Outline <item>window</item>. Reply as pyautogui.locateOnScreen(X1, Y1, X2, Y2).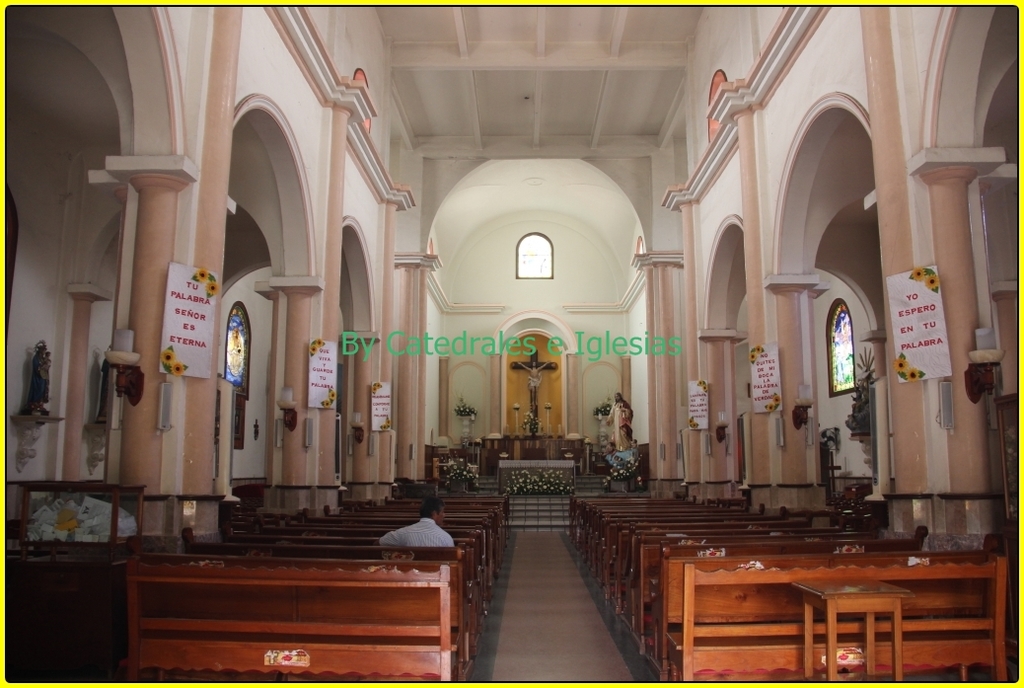
pyautogui.locateOnScreen(223, 299, 253, 450).
